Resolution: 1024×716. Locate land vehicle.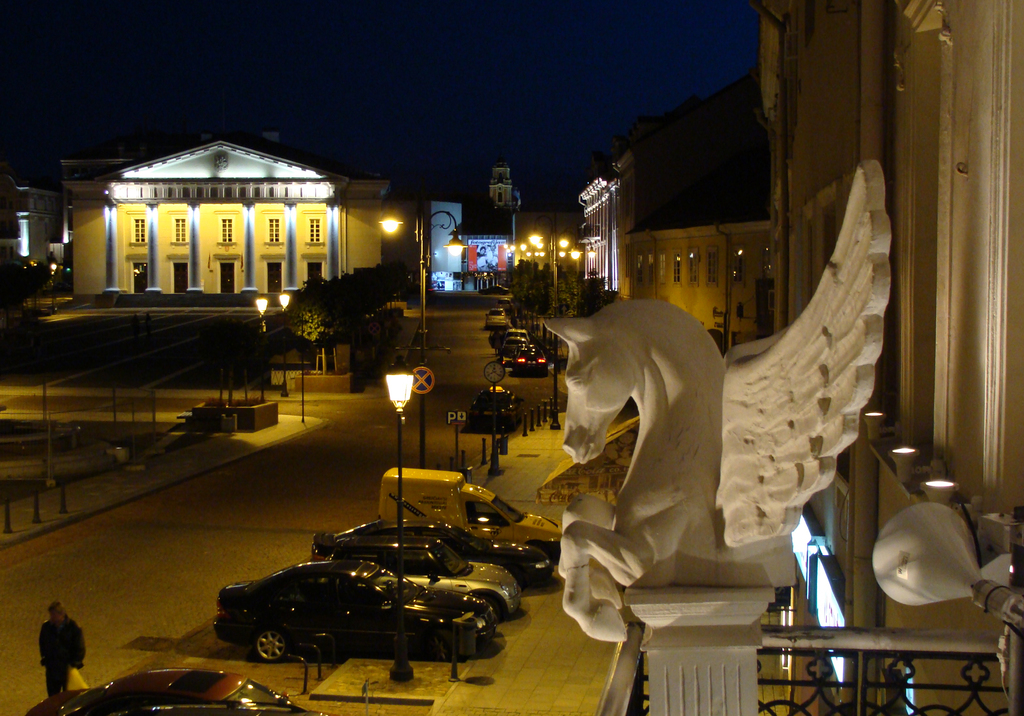
detection(436, 520, 549, 590).
